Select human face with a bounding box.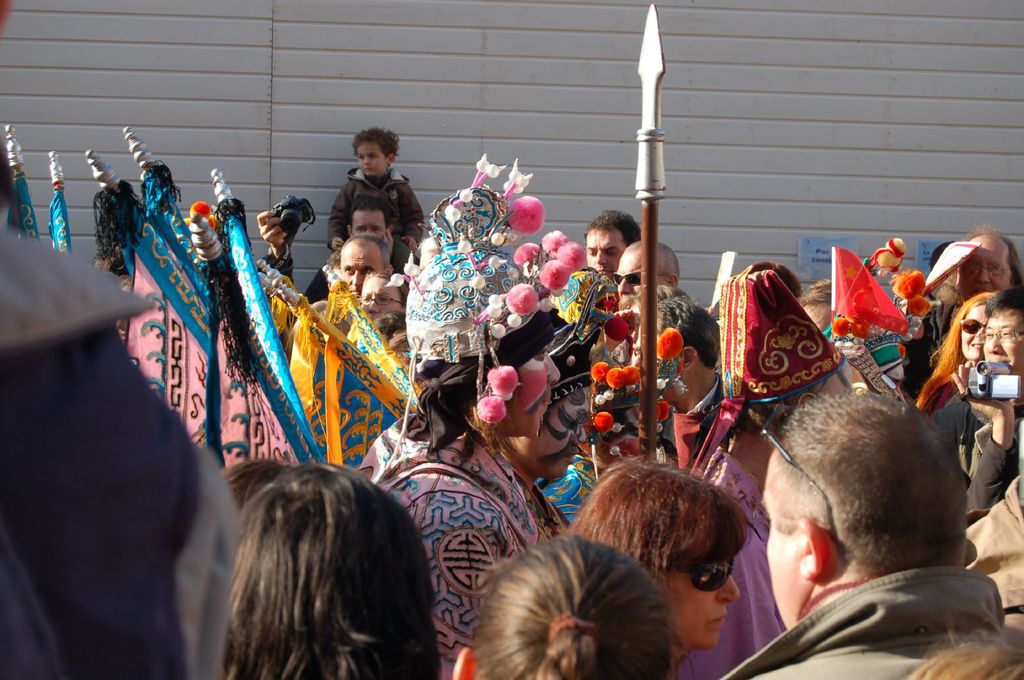
(611, 251, 649, 294).
